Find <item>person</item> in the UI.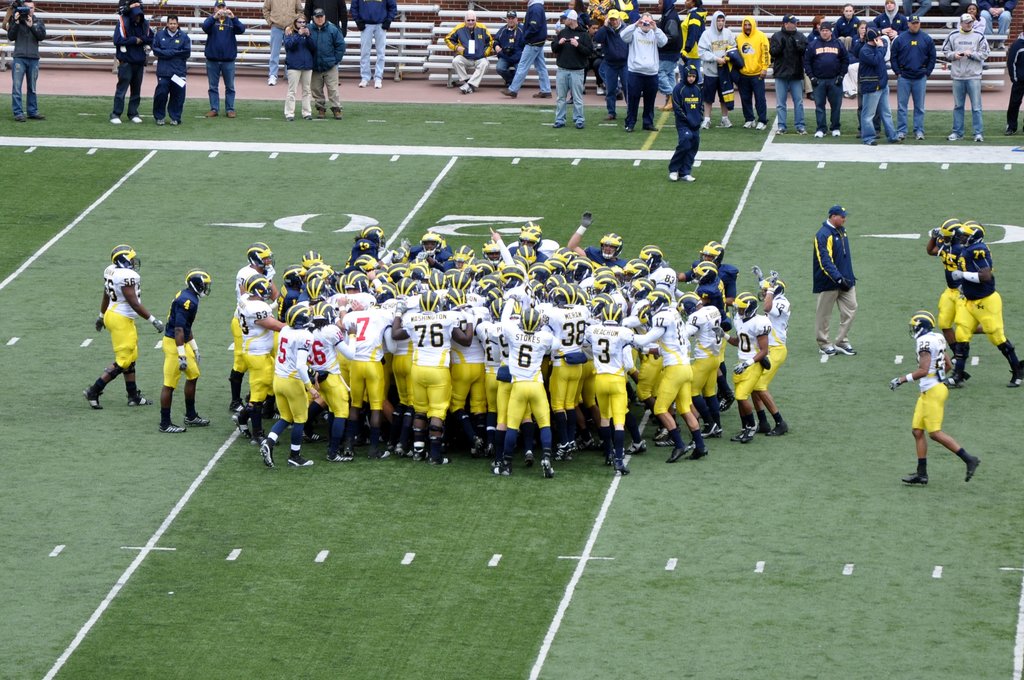
UI element at (890, 311, 980, 483).
